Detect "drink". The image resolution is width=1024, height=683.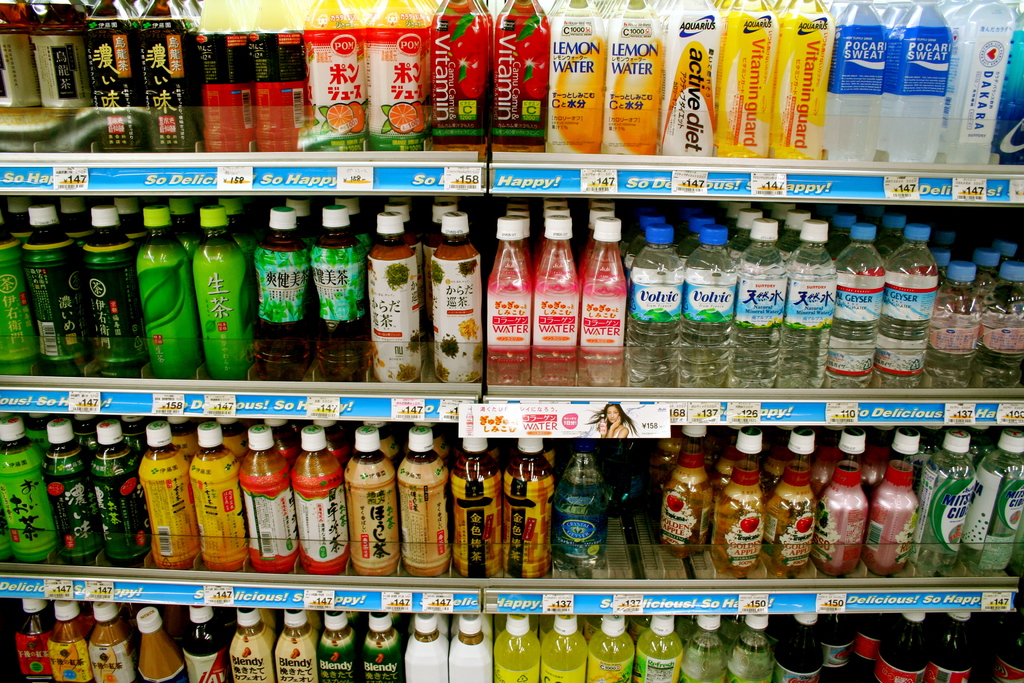
(x1=308, y1=206, x2=374, y2=383).
